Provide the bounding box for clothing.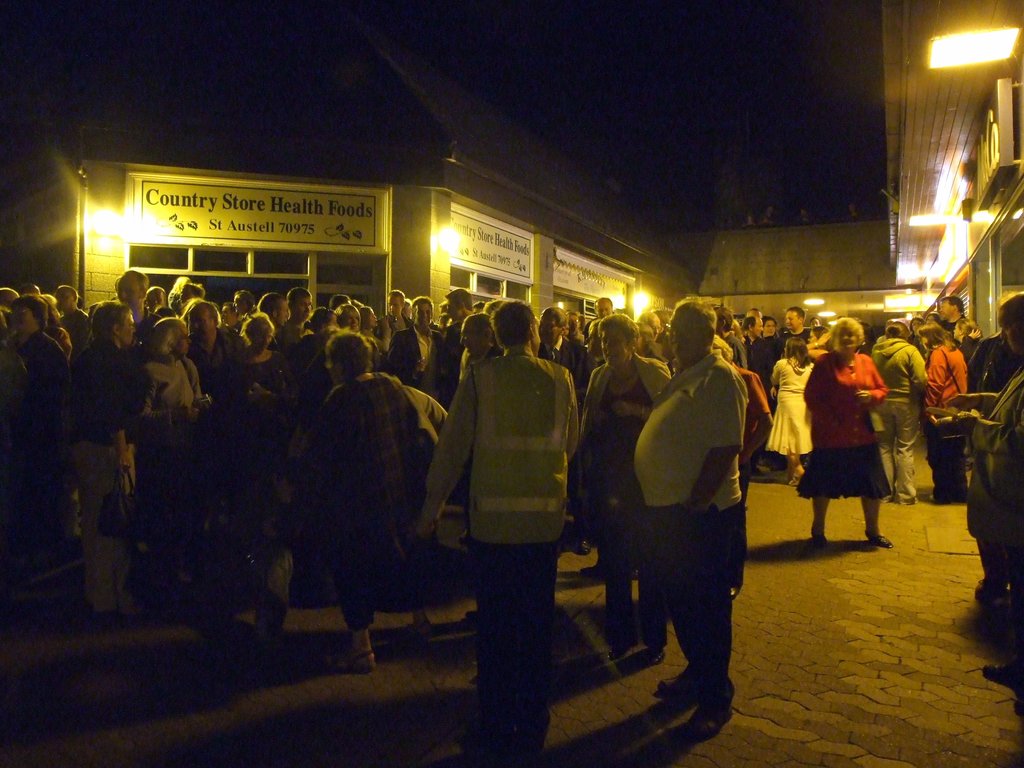
crop(799, 351, 893, 494).
